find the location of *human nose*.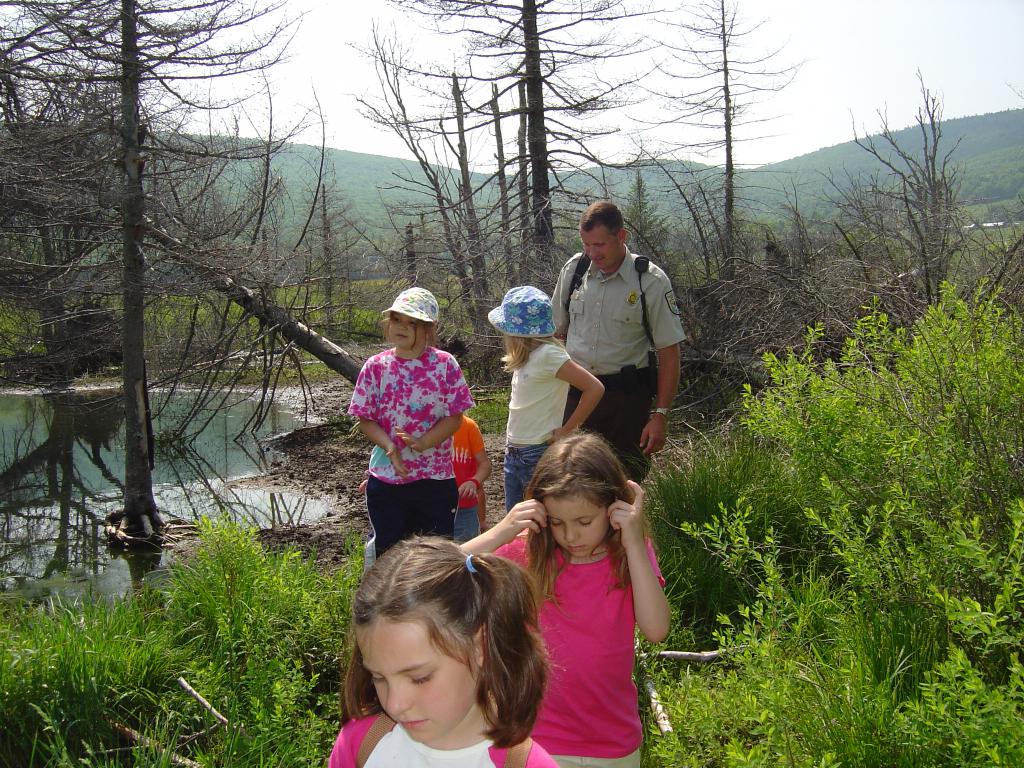
Location: <bbox>385, 682, 415, 717</bbox>.
